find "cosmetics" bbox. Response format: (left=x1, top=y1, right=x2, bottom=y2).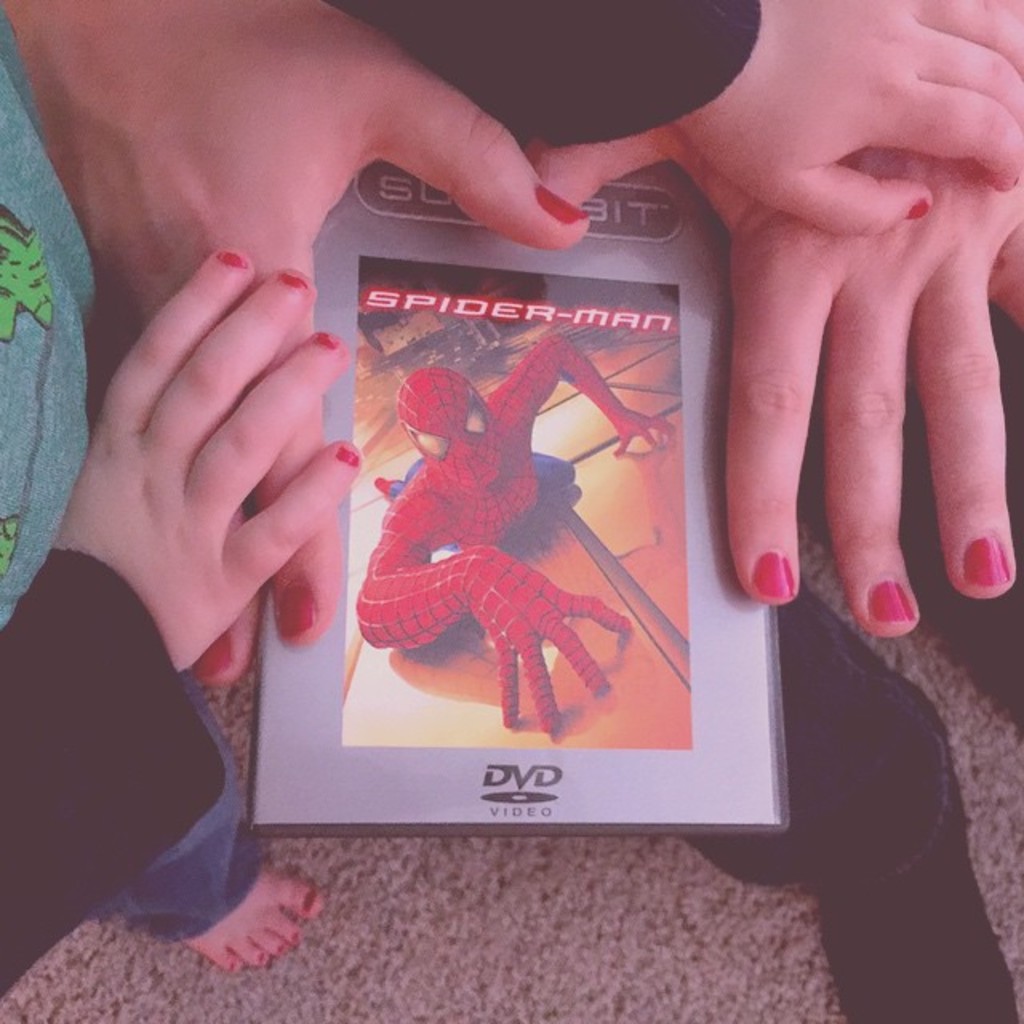
(left=912, top=200, right=930, bottom=222).
